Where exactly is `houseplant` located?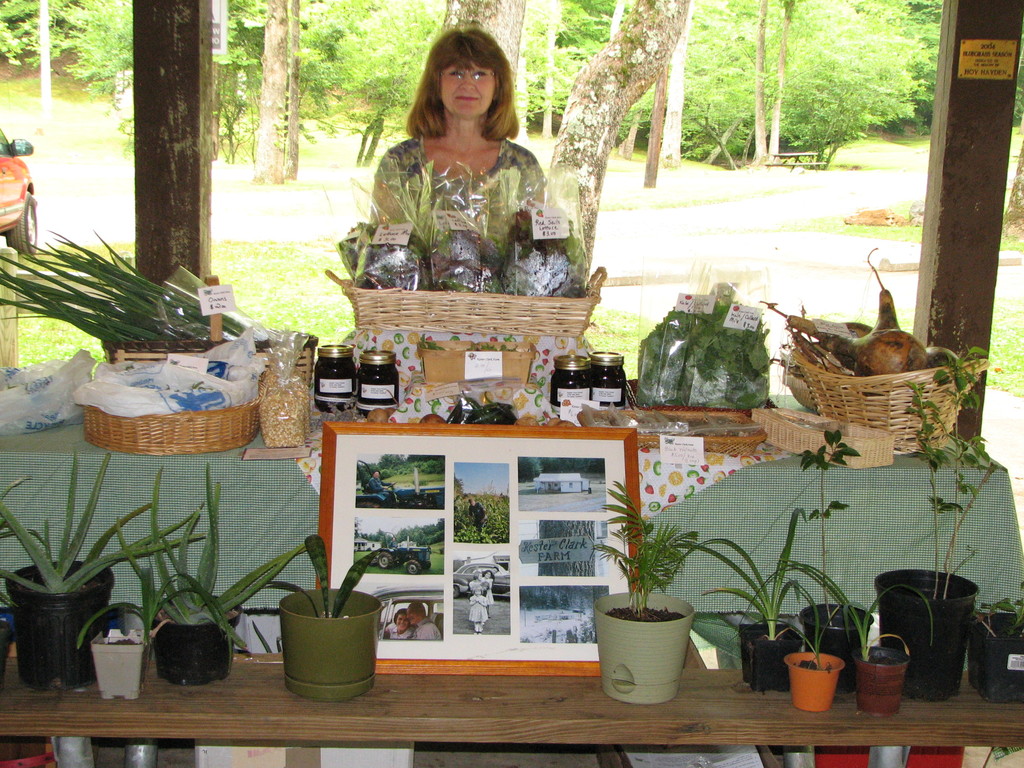
Its bounding box is <bbox>797, 415, 875, 663</bbox>.
